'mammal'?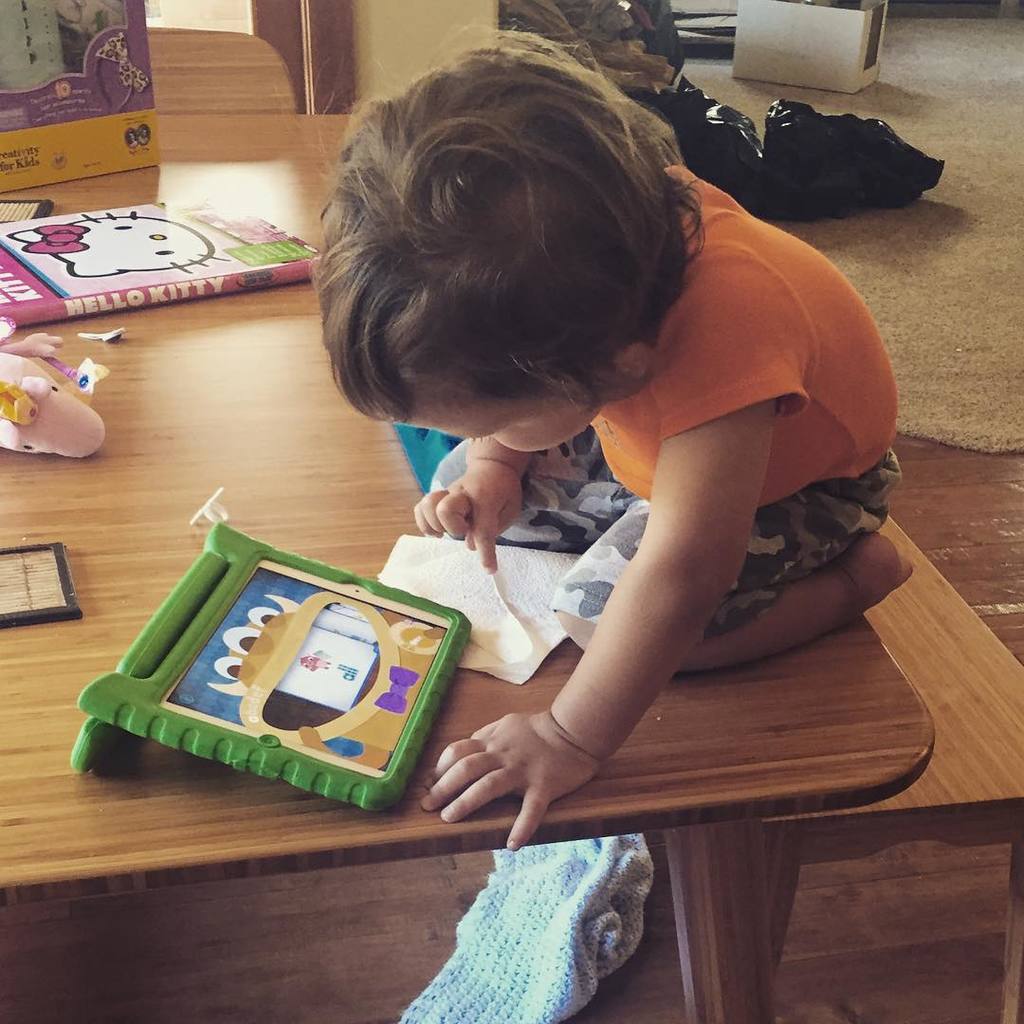
306, 111, 926, 800
